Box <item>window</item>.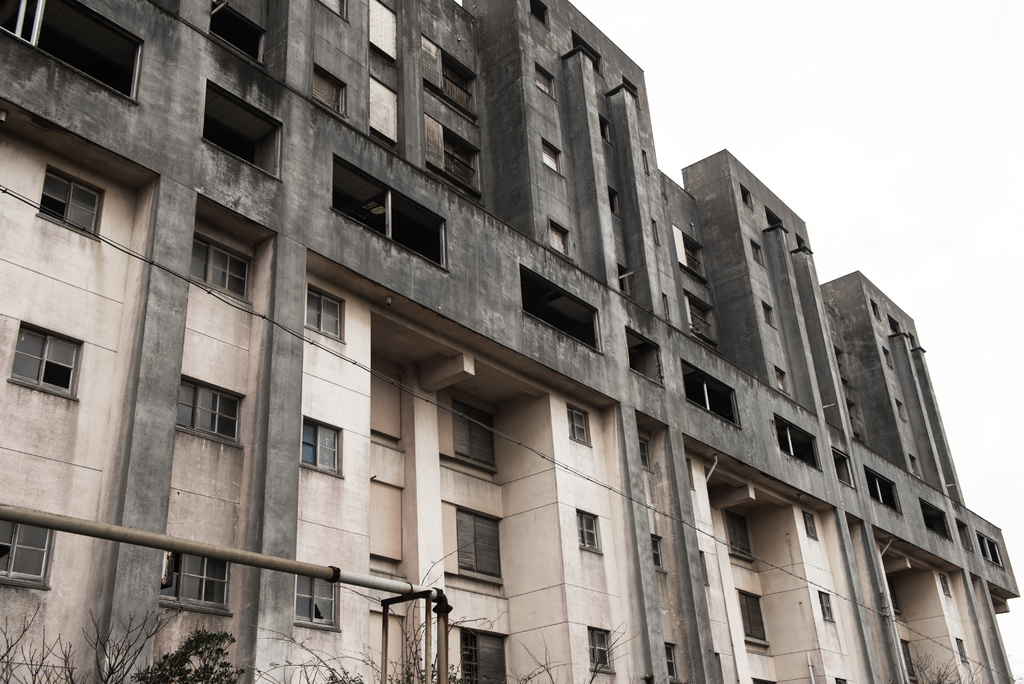
select_region(608, 184, 616, 215).
